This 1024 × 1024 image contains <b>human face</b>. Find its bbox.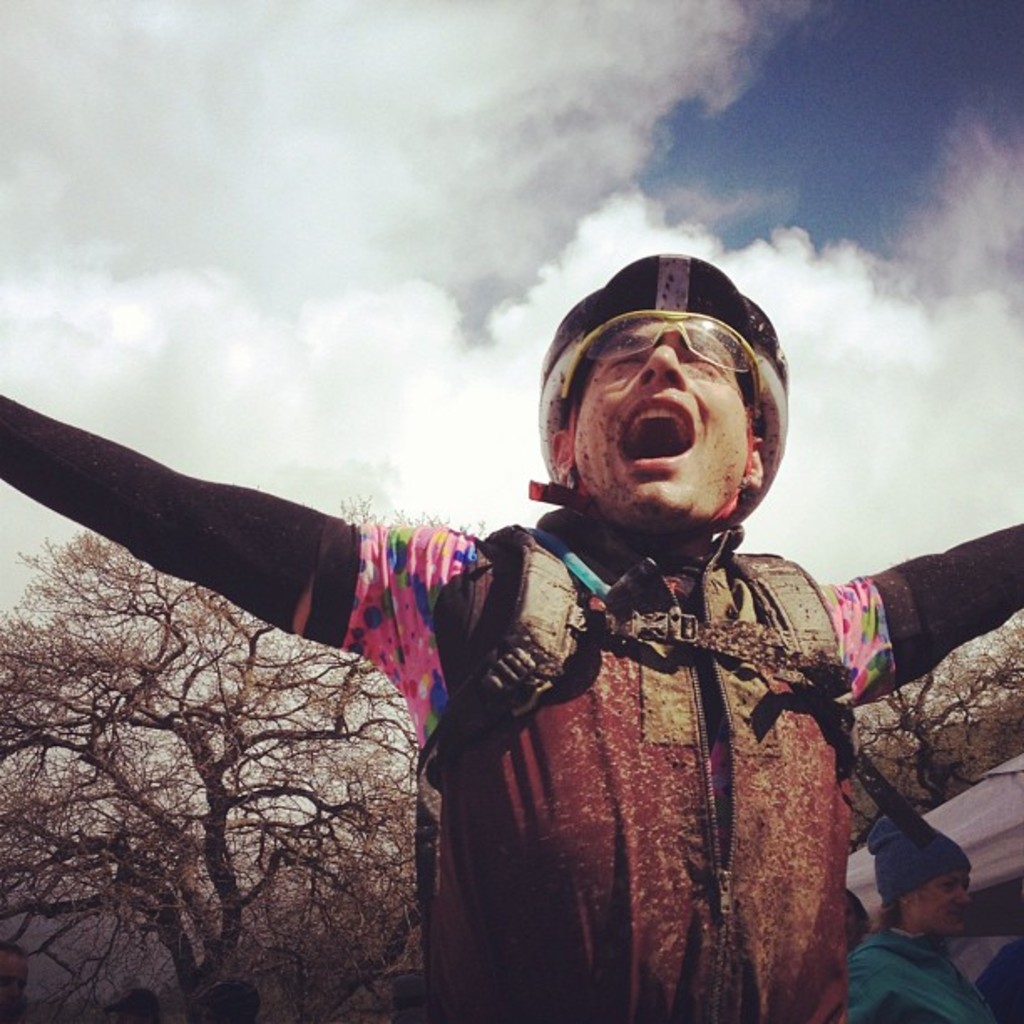
(569, 320, 748, 527).
